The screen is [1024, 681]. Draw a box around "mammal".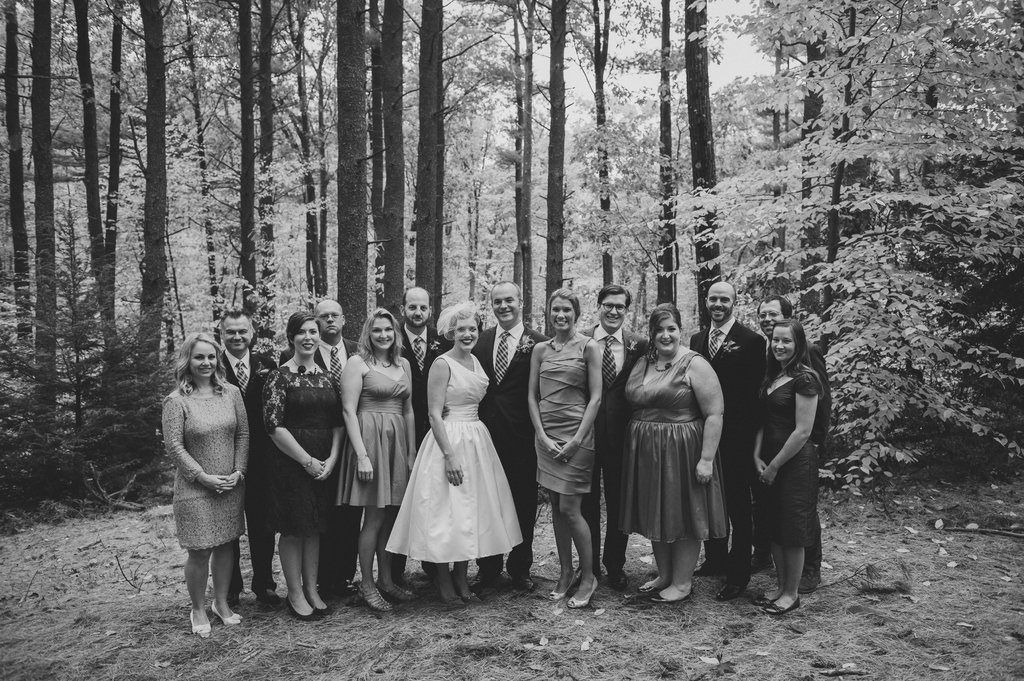
bbox=(396, 287, 454, 587).
